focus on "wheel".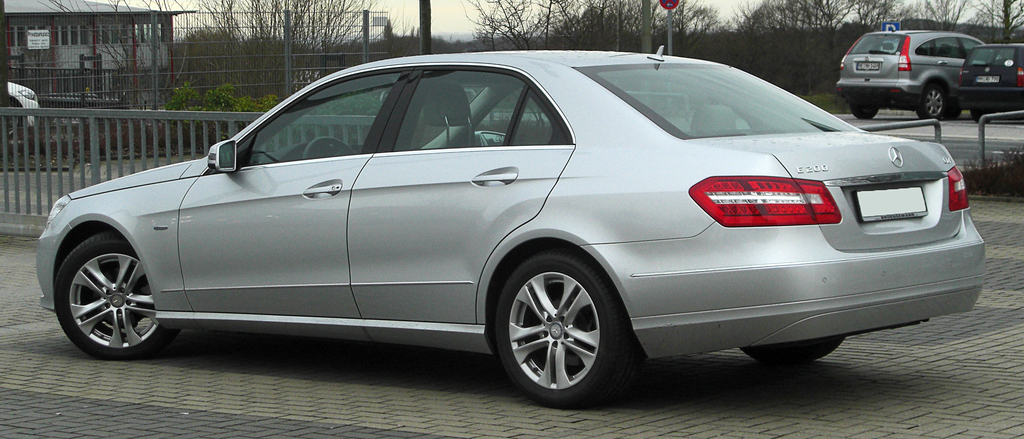
Focused at rect(301, 136, 355, 160).
